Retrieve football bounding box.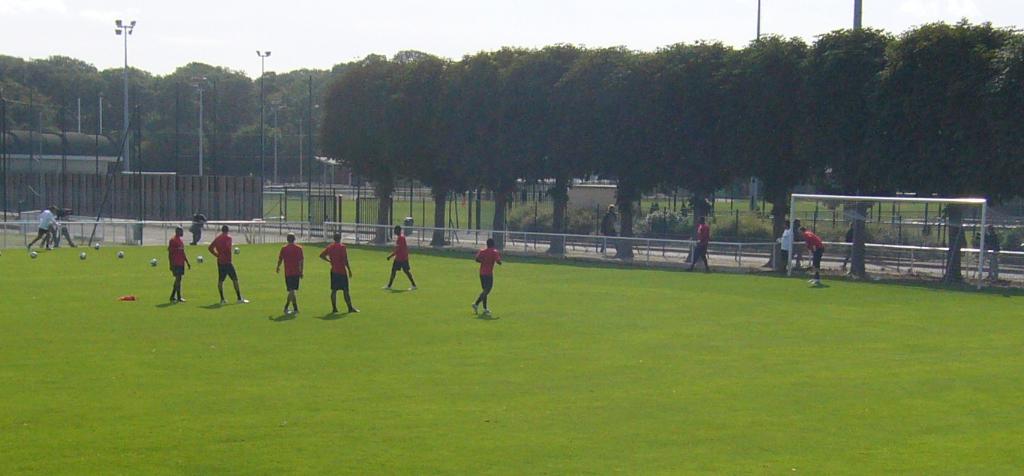
Bounding box: box=[150, 261, 158, 267].
